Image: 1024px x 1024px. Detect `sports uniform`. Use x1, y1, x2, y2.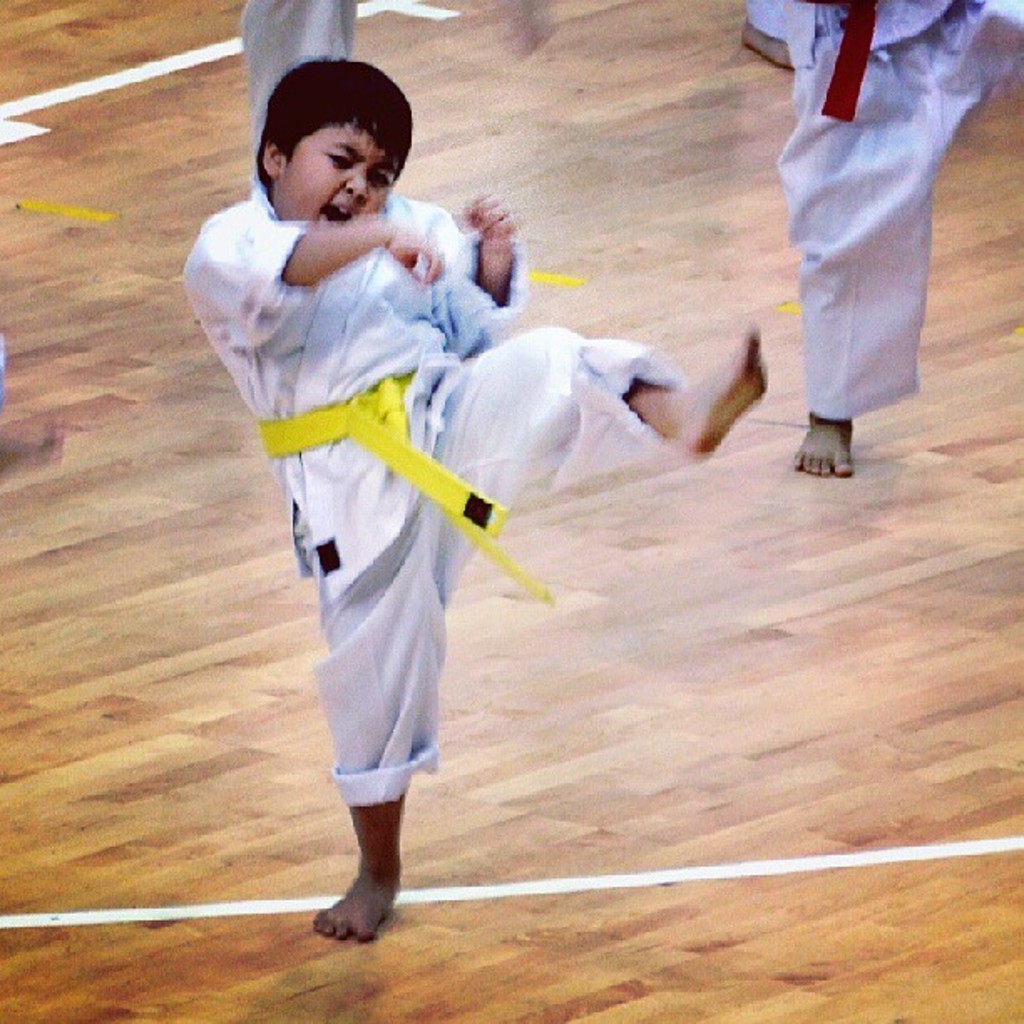
755, 0, 1022, 410.
